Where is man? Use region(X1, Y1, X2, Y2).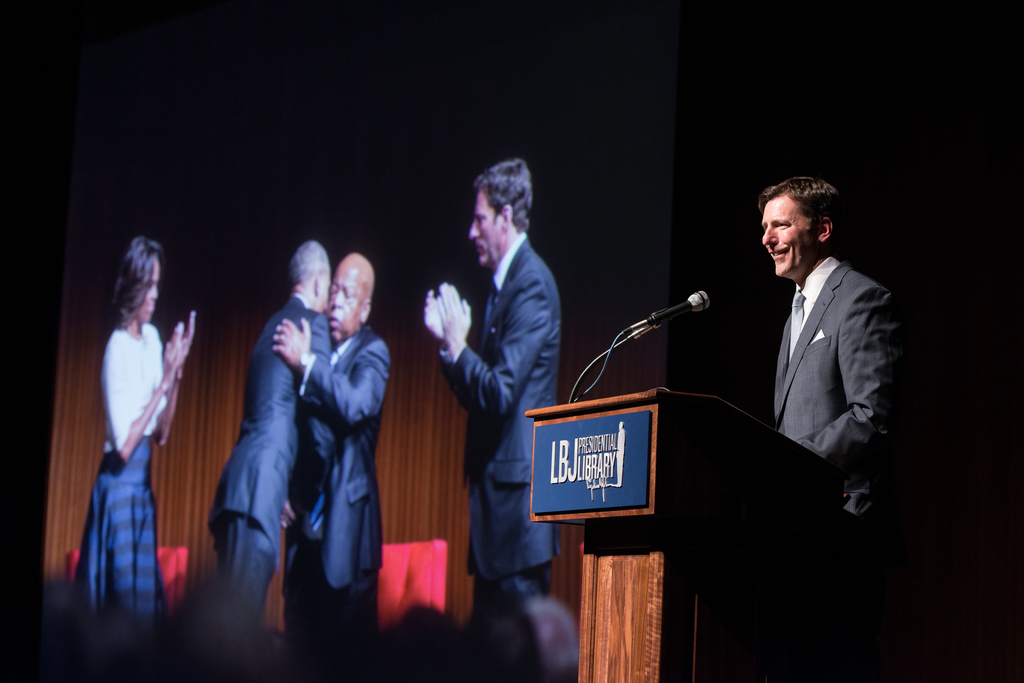
region(272, 252, 392, 661).
